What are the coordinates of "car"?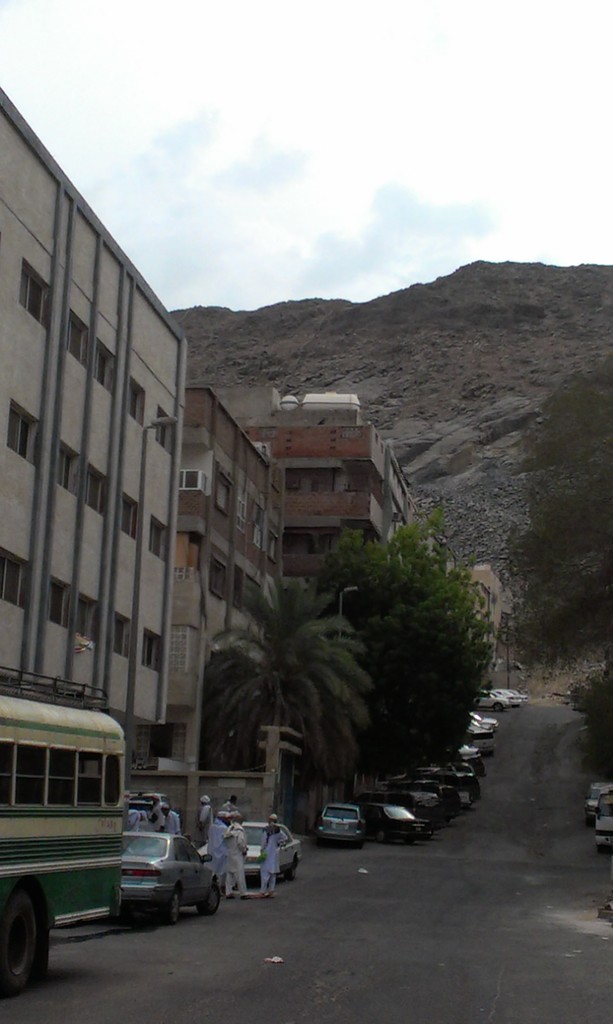
{"left": 593, "top": 797, "right": 612, "bottom": 853}.
